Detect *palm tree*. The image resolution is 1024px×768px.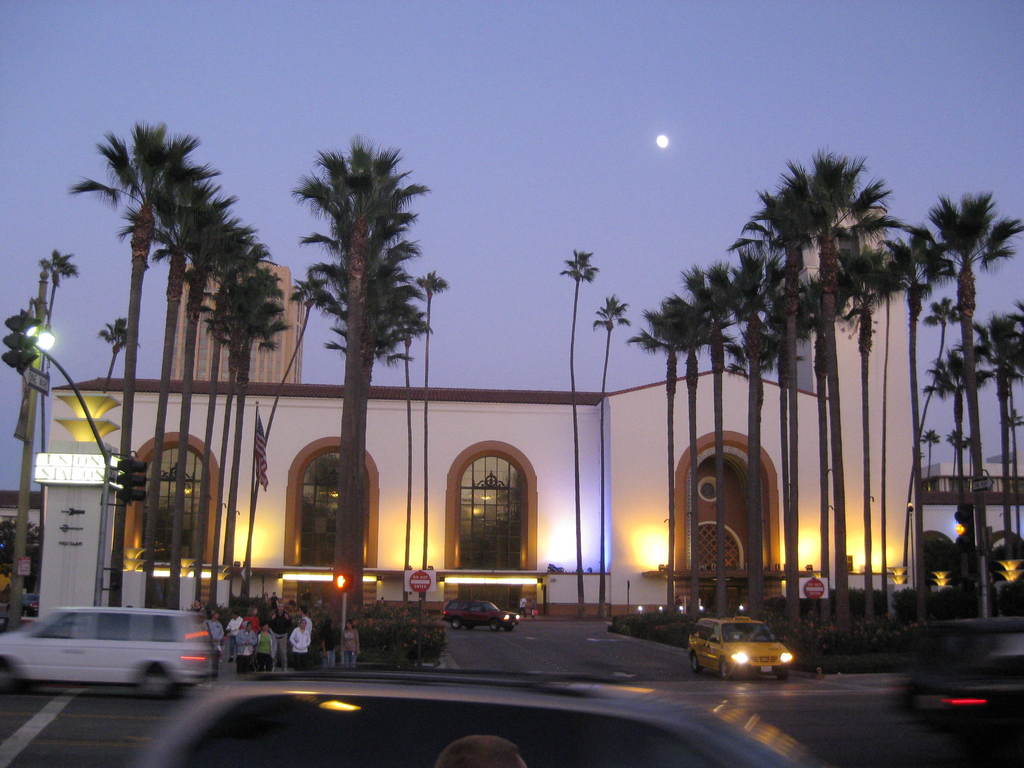
box(142, 177, 212, 601).
